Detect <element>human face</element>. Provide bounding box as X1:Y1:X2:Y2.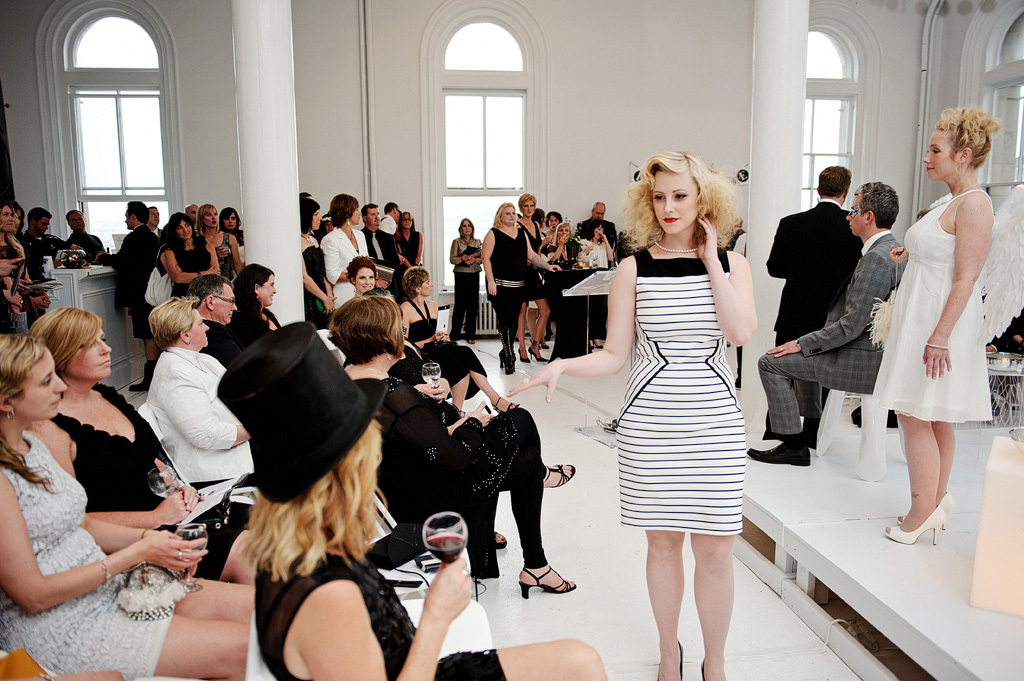
313:208:323:228.
